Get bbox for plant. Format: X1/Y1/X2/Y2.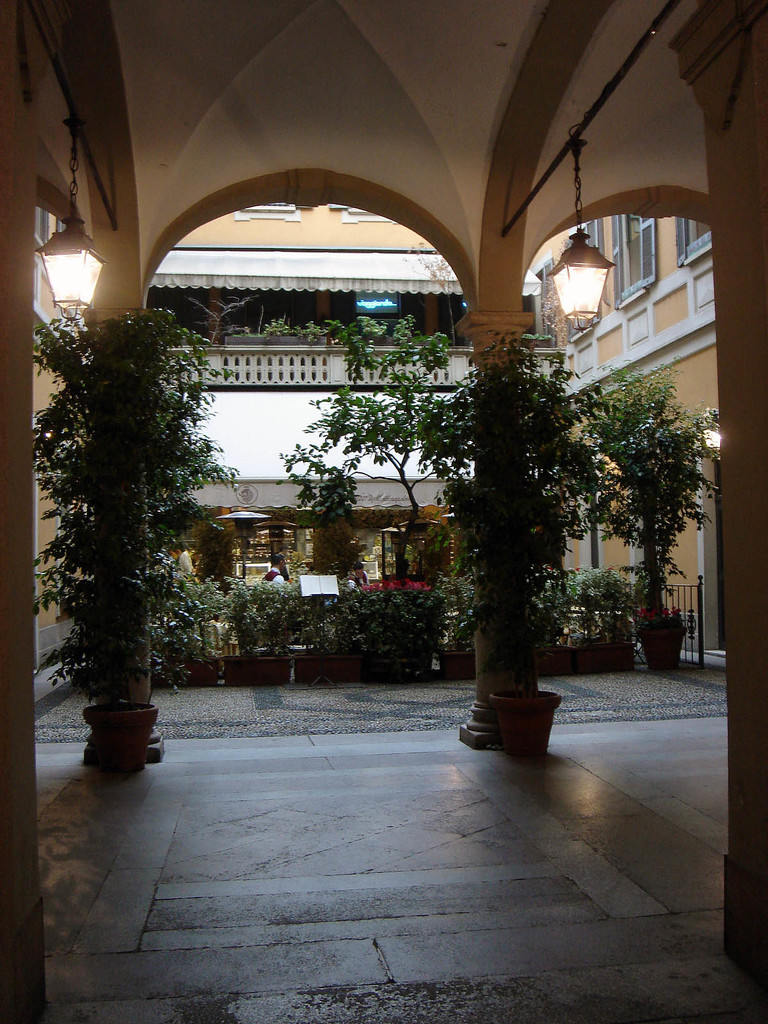
261/308/352/335.
